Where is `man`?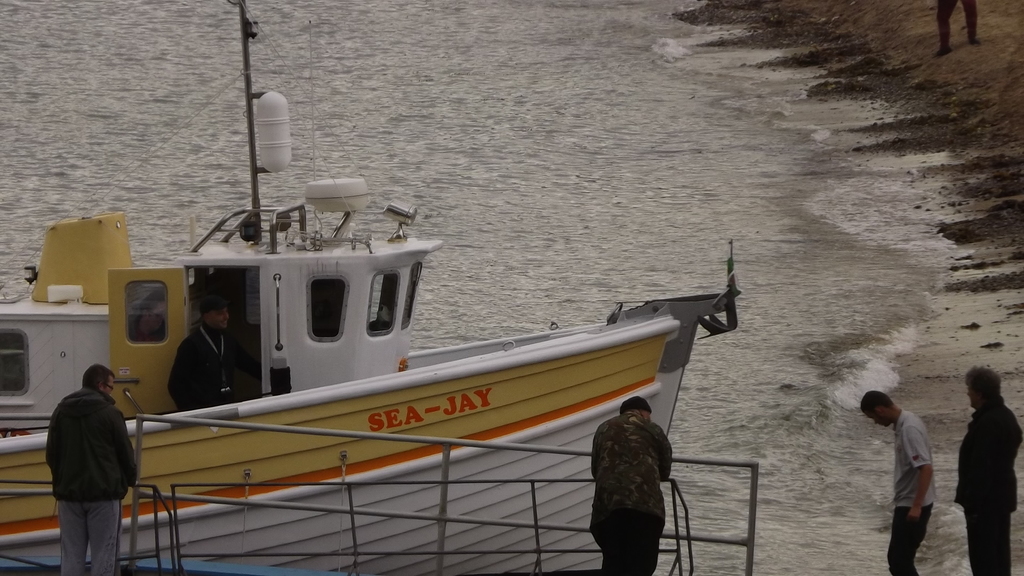
x1=47, y1=365, x2=135, y2=575.
